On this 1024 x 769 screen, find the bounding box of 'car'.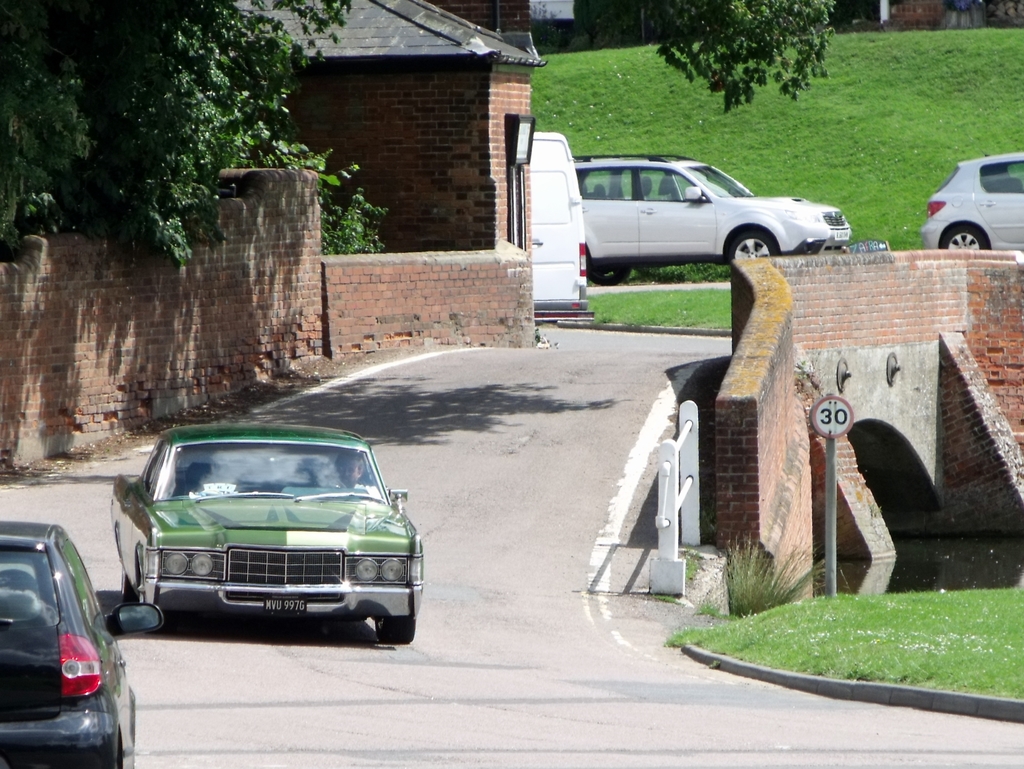
Bounding box: locate(0, 519, 164, 768).
